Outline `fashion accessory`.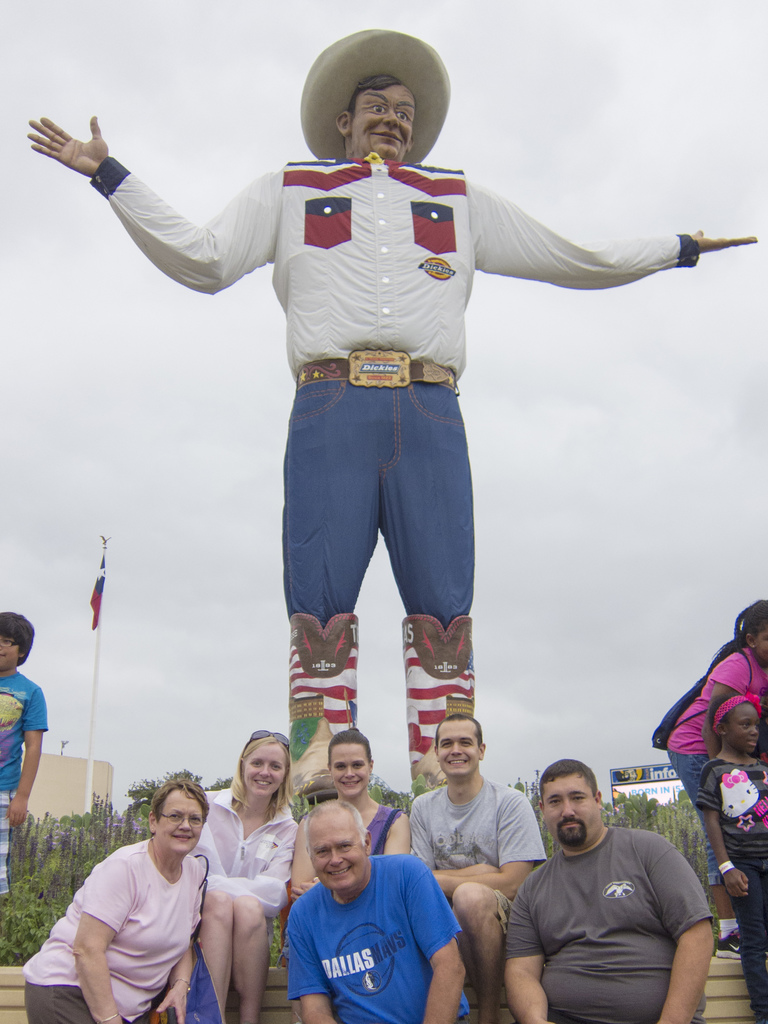
Outline: (left=712, top=694, right=762, bottom=734).
